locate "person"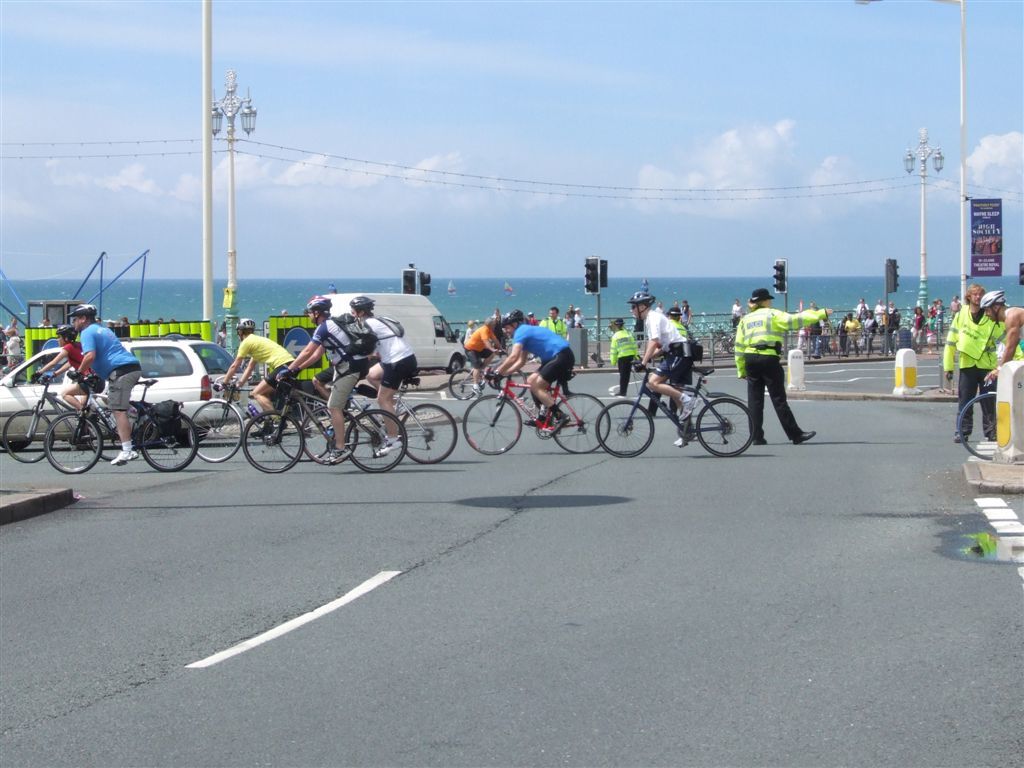
664,306,691,344
